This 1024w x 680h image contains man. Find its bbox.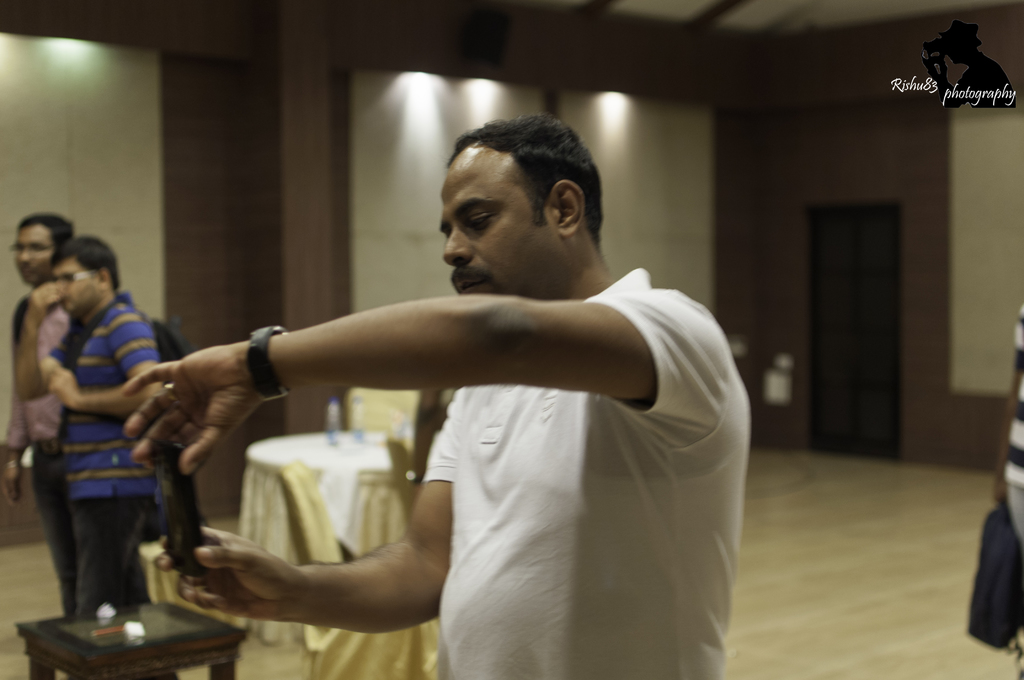
bbox(991, 284, 1023, 677).
